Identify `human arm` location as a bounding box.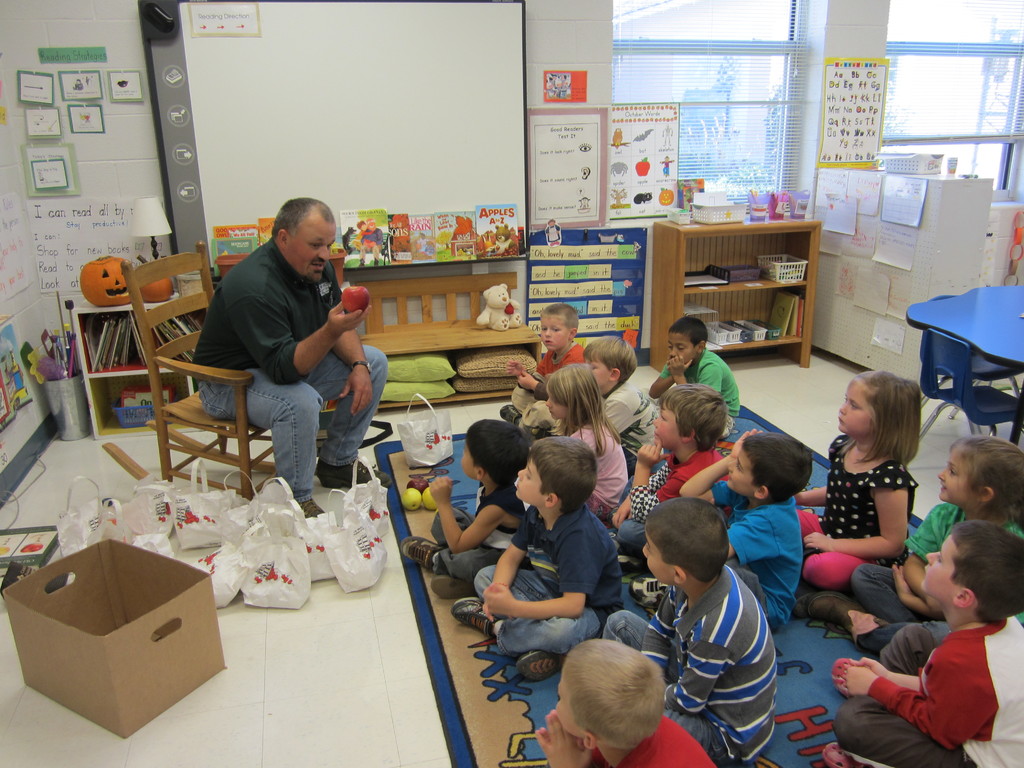
bbox=(898, 508, 952, 586).
